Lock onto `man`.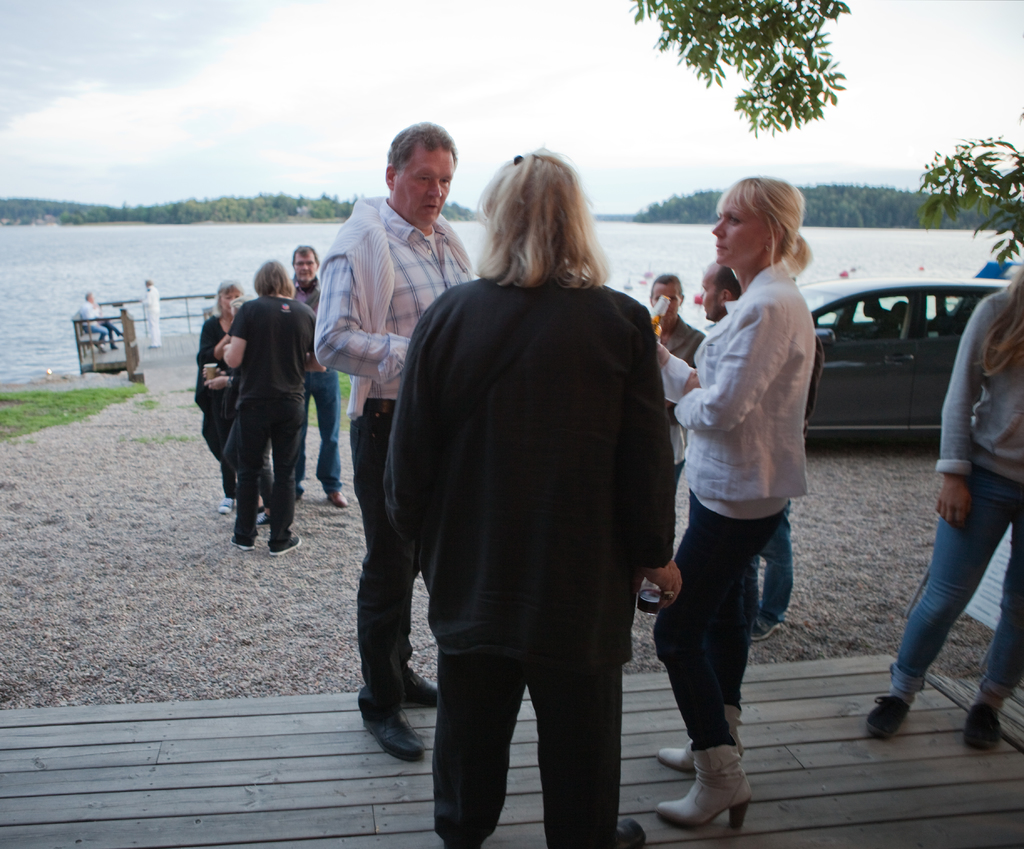
Locked: BBox(300, 119, 487, 763).
